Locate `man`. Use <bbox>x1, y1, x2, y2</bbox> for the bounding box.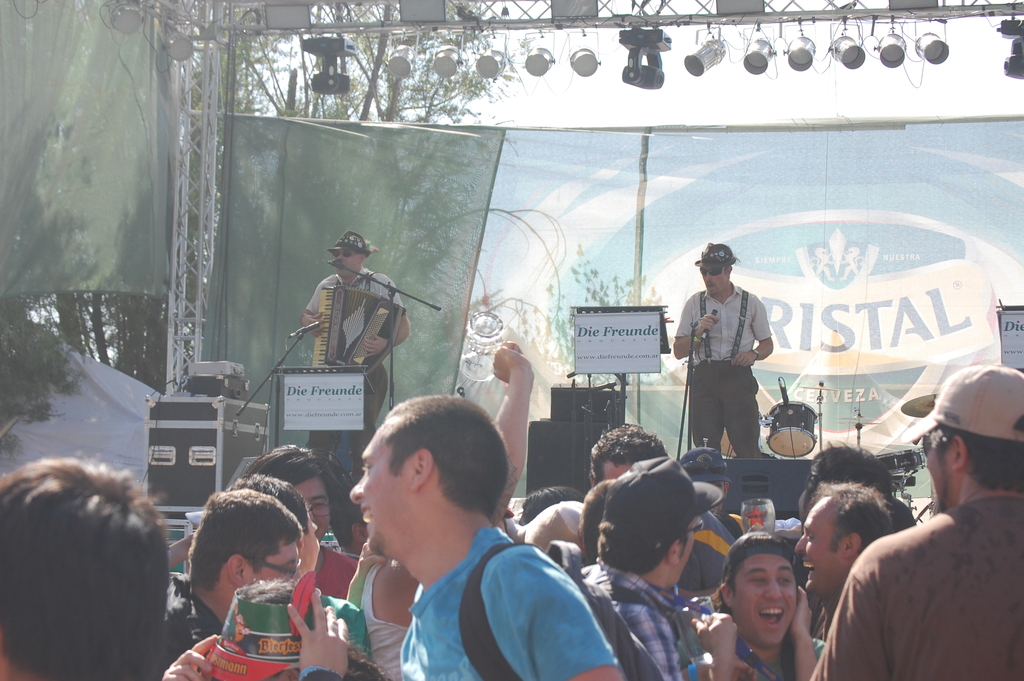
<bbox>795, 482, 895, 639</bbox>.
